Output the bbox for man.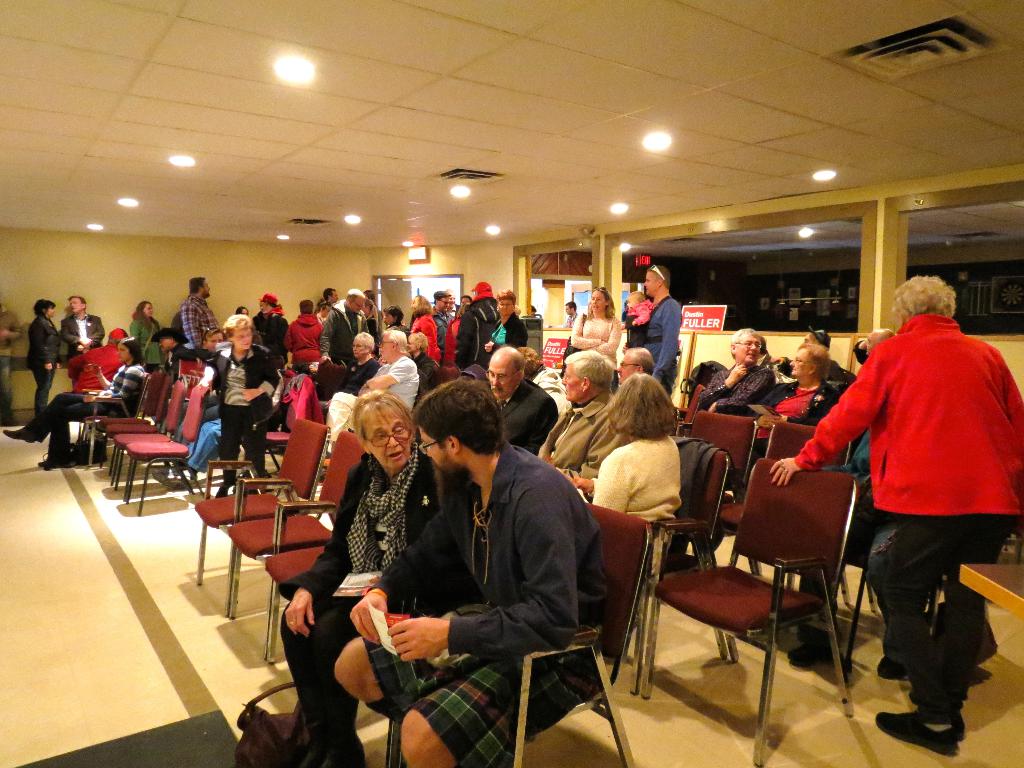
56,296,107,385.
